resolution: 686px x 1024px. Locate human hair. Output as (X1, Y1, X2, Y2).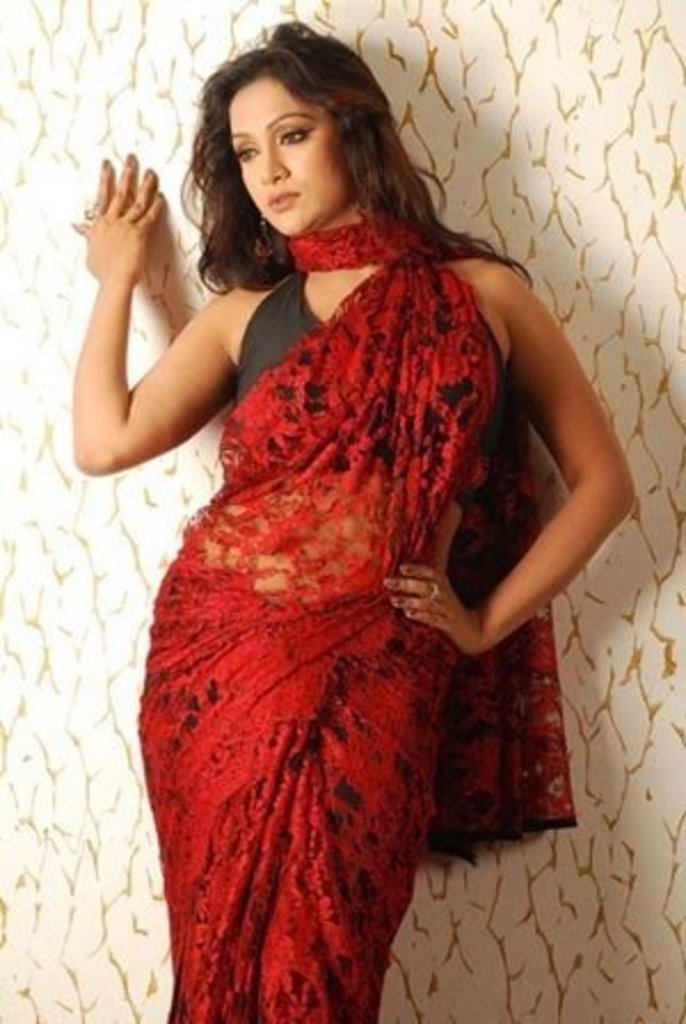
(183, 27, 448, 293).
